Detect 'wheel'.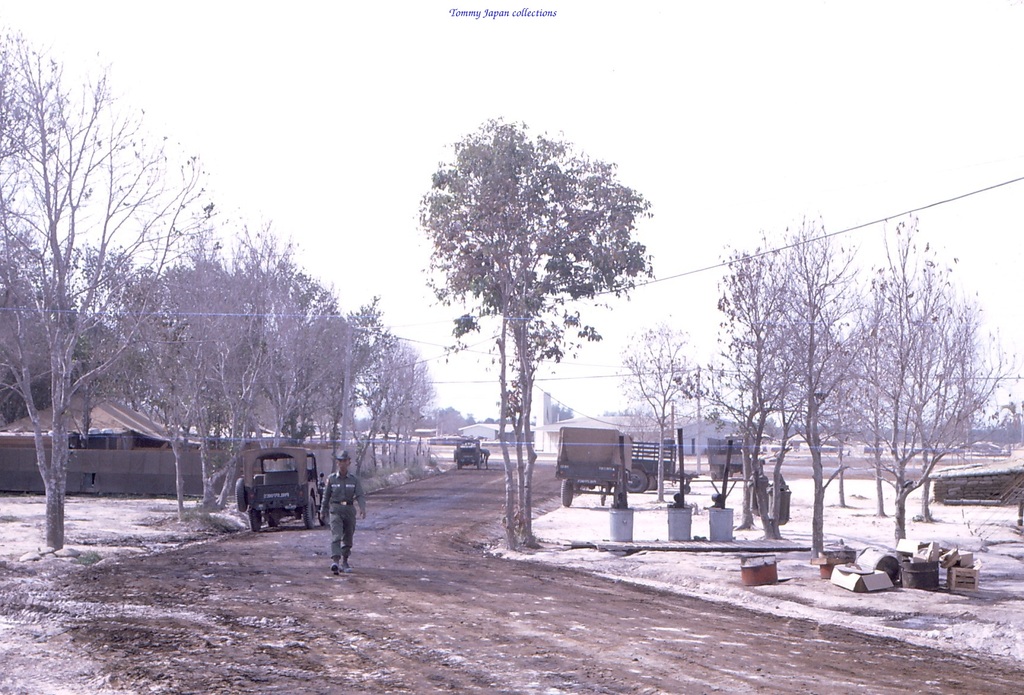
Detected at [266,511,279,528].
